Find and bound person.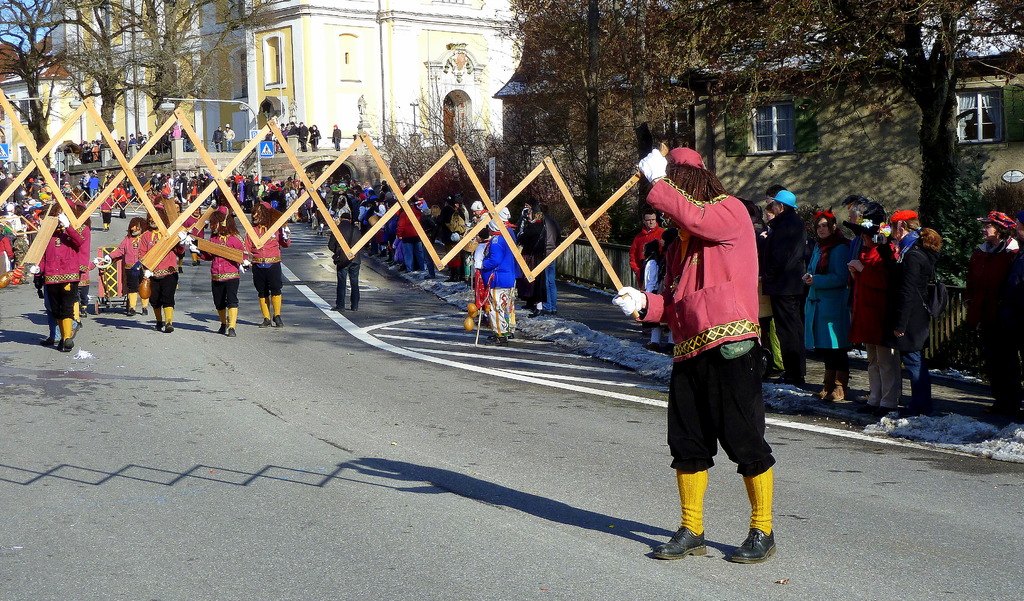
Bound: select_region(186, 206, 252, 337).
